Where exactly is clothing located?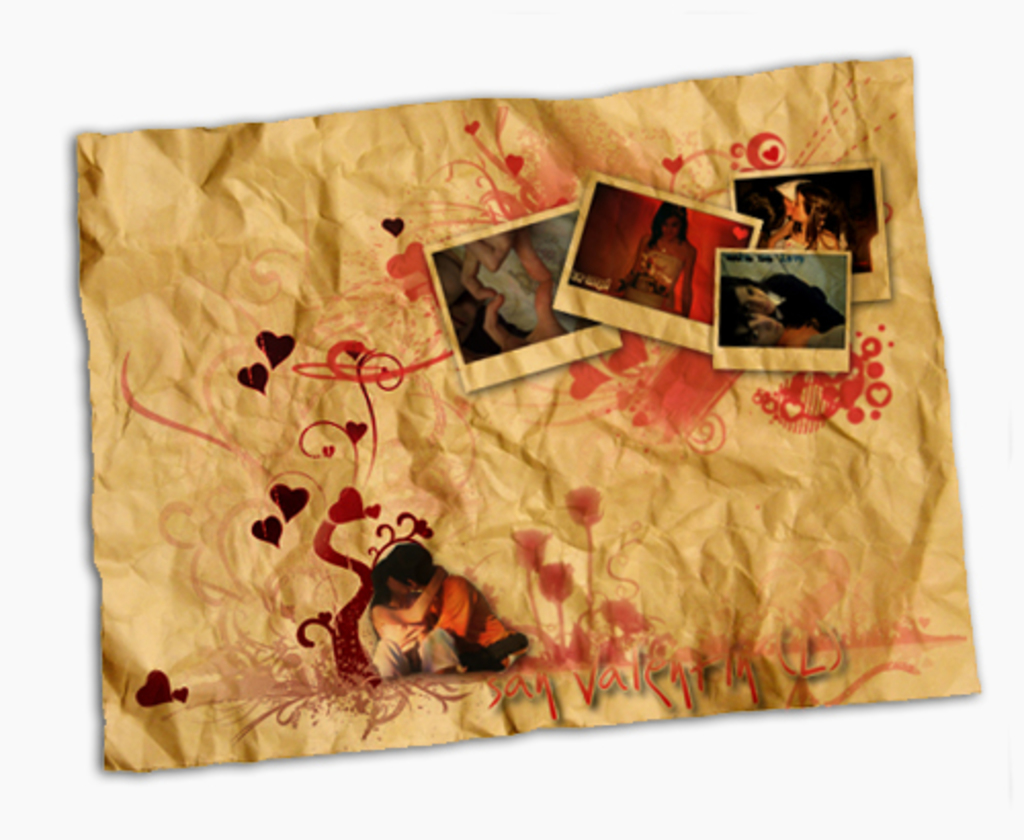
Its bounding box is 633 248 686 320.
